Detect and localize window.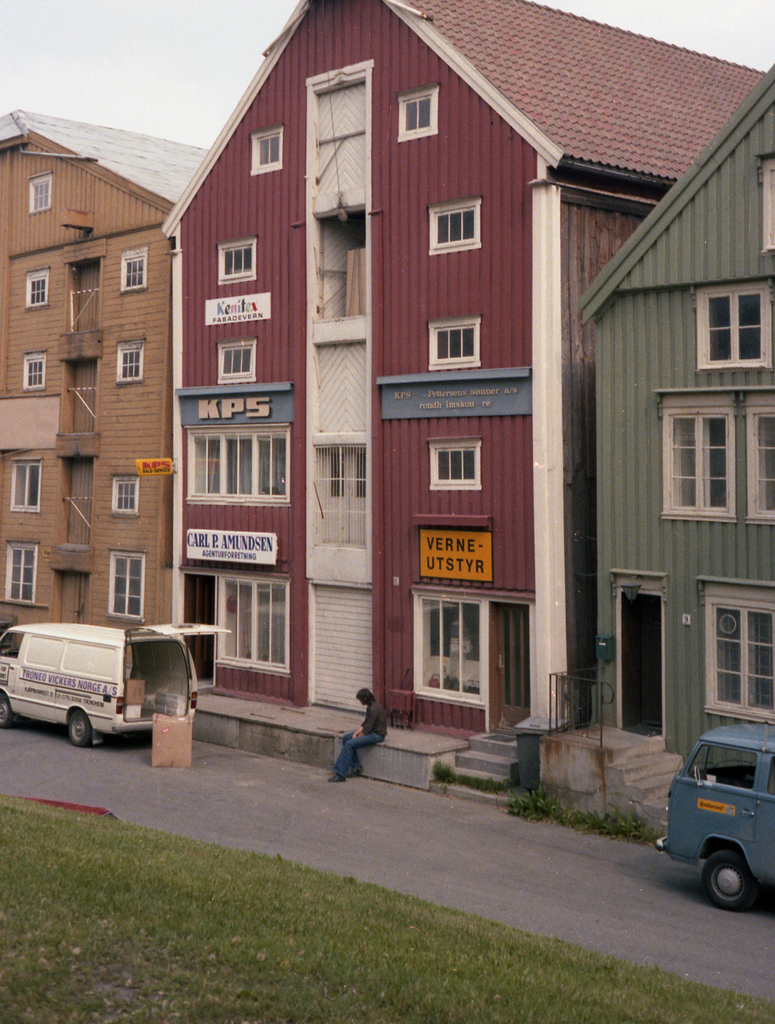
Localized at bbox(8, 463, 45, 509).
